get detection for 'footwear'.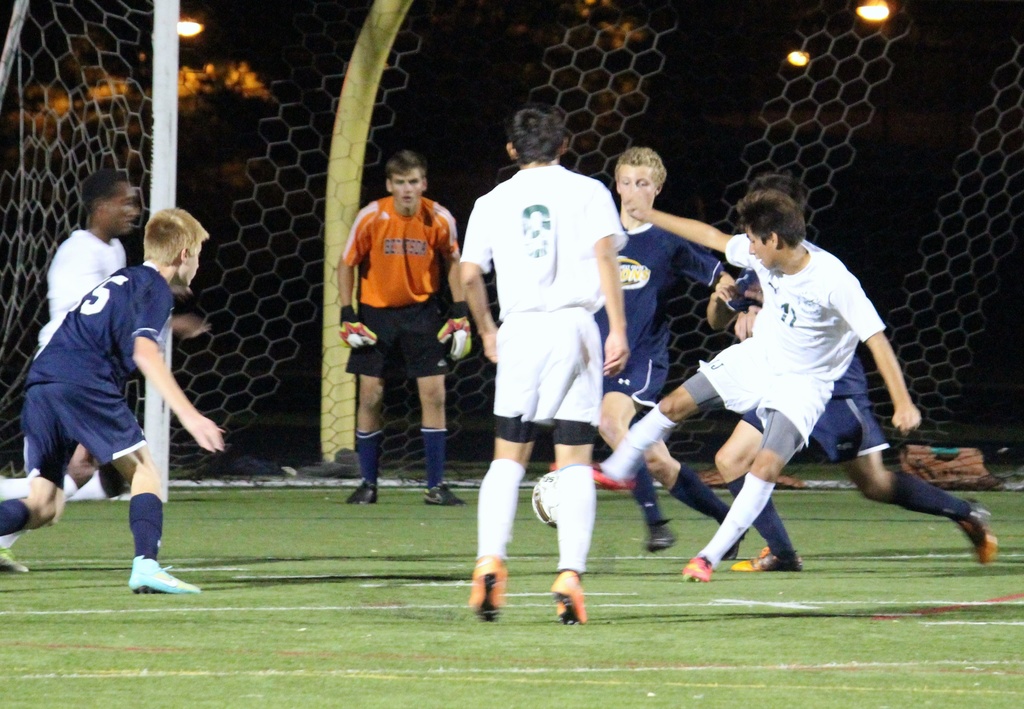
Detection: box(417, 480, 461, 512).
